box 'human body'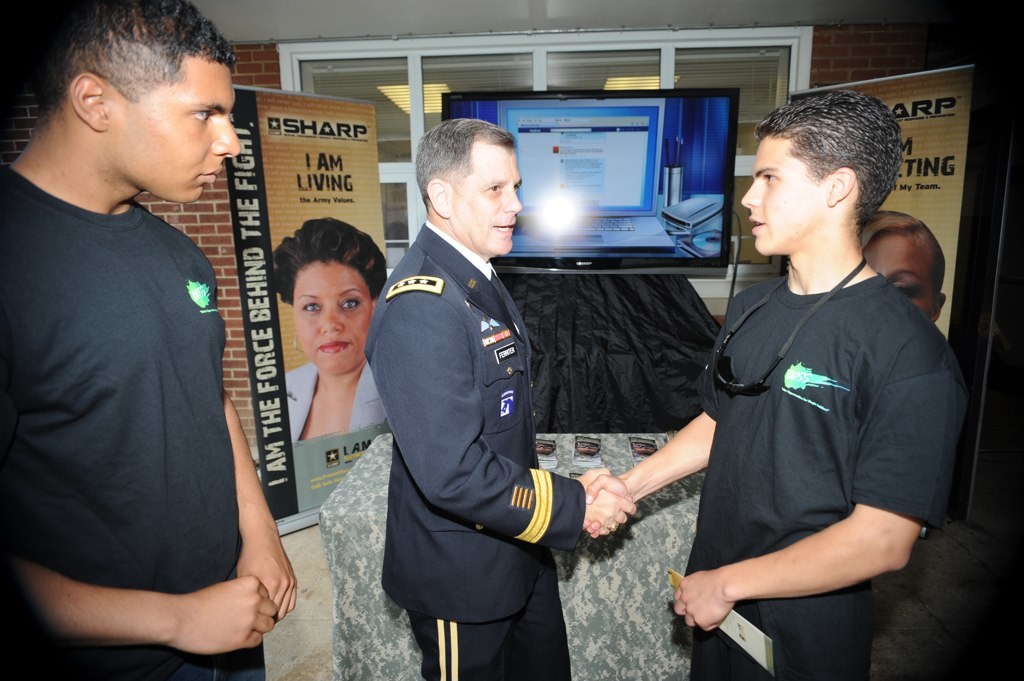
[581,80,973,680]
